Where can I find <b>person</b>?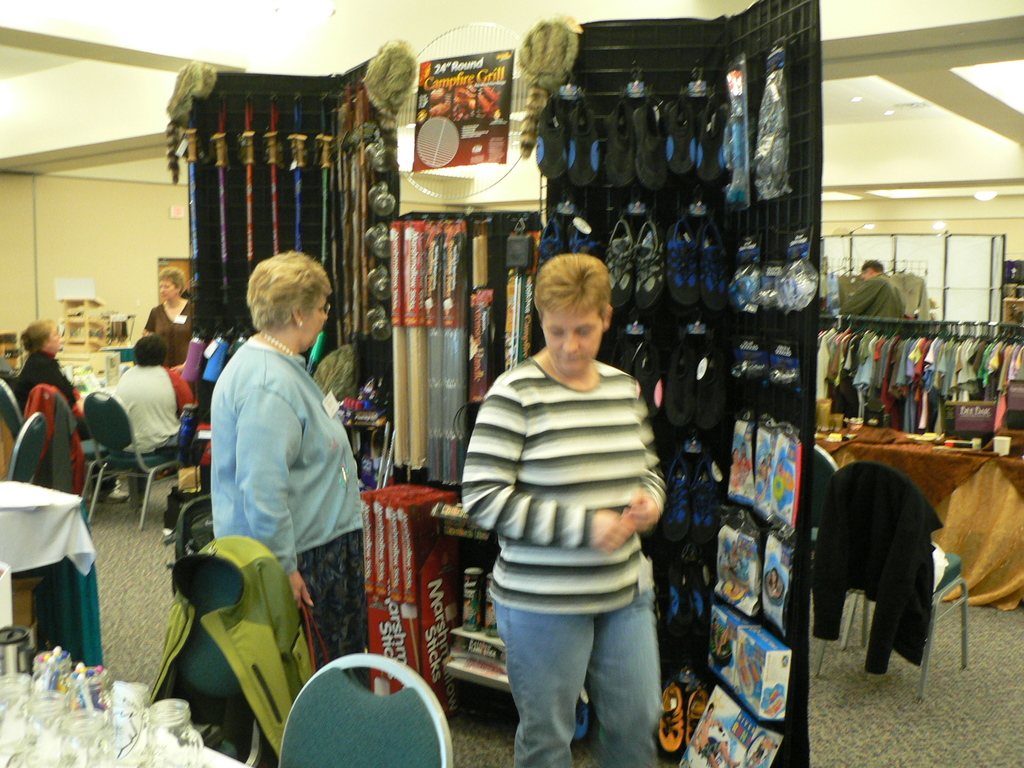
You can find it at (x1=207, y1=246, x2=366, y2=684).
